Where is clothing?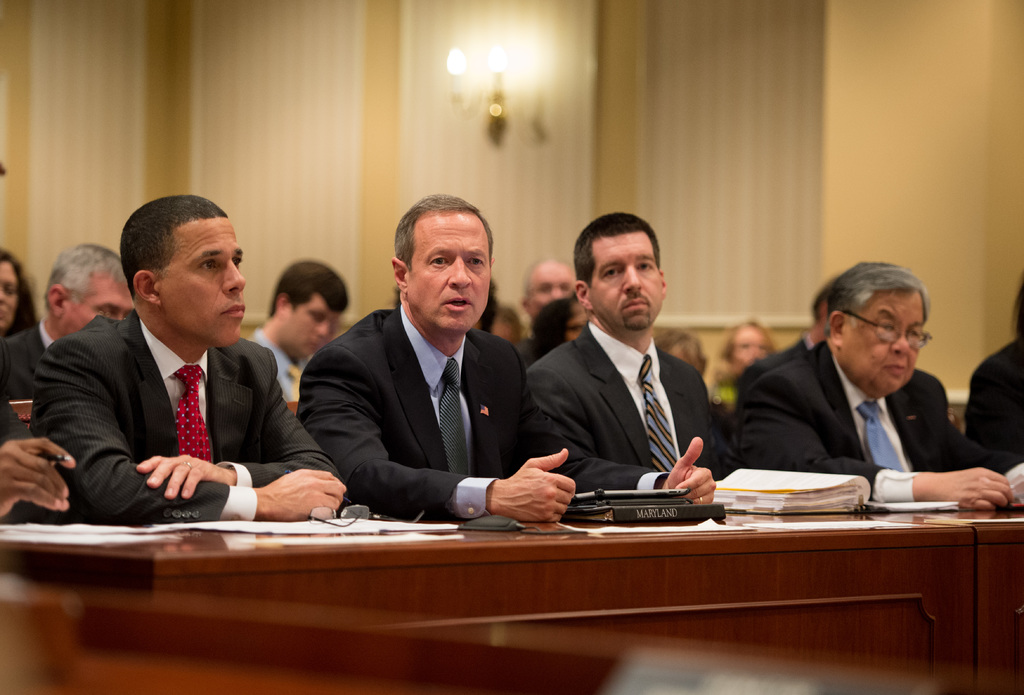
<bbox>524, 315, 725, 488</bbox>.
